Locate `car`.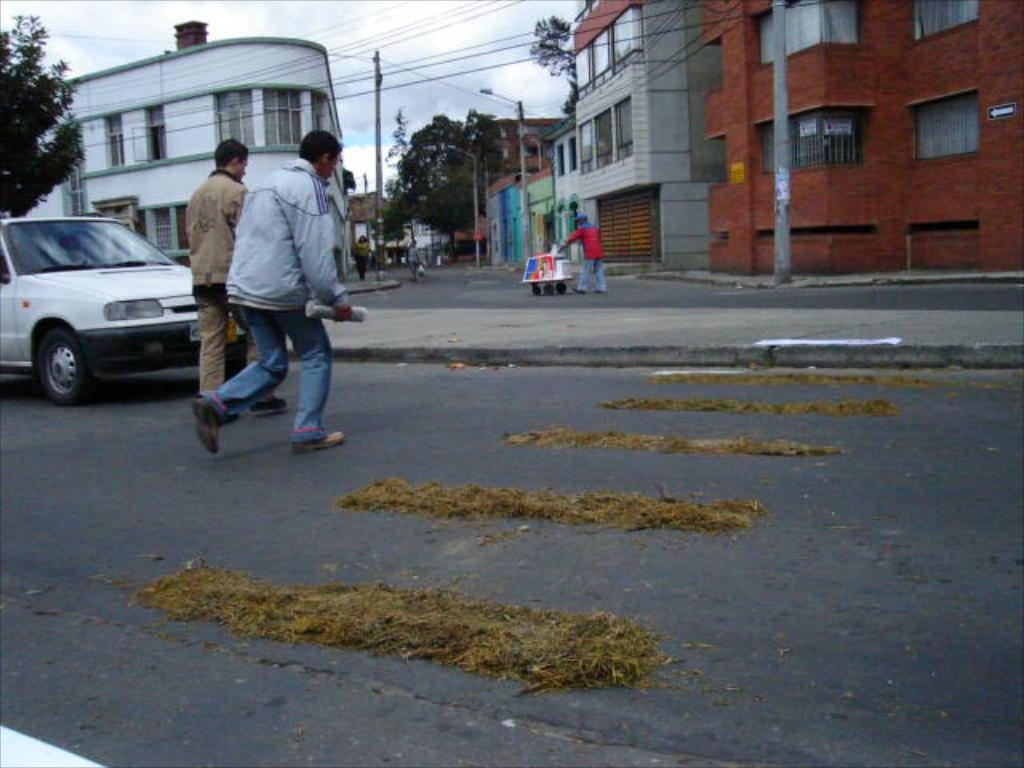
Bounding box: [left=0, top=210, right=251, bottom=403].
